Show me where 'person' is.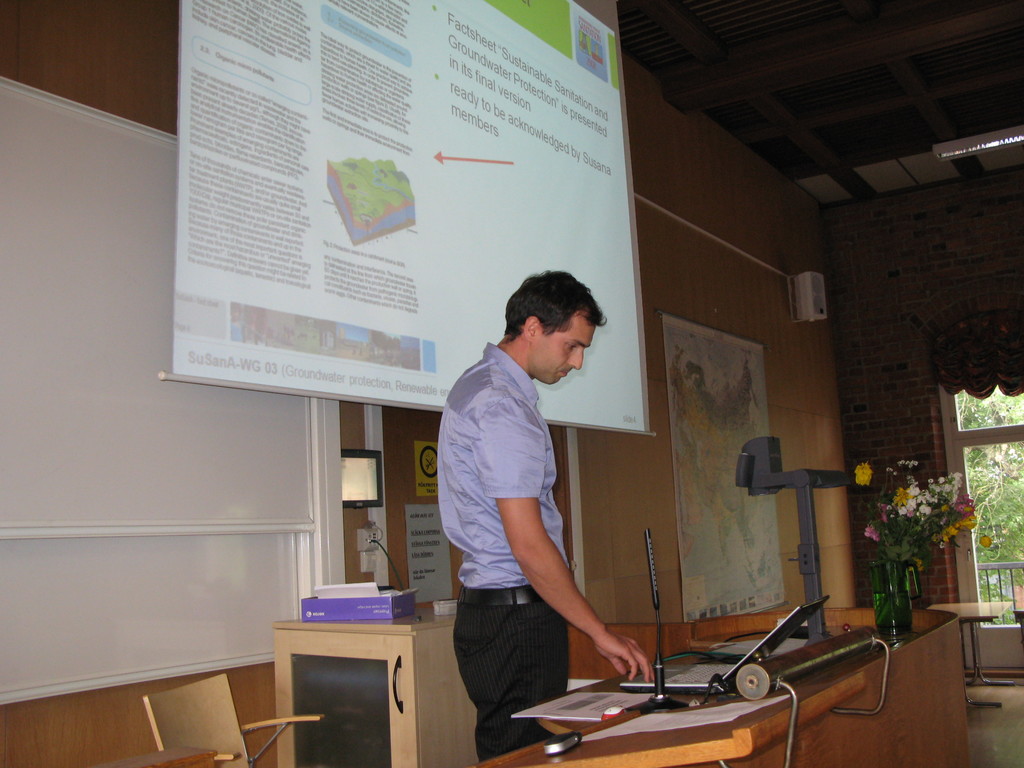
'person' is at box(436, 270, 657, 758).
